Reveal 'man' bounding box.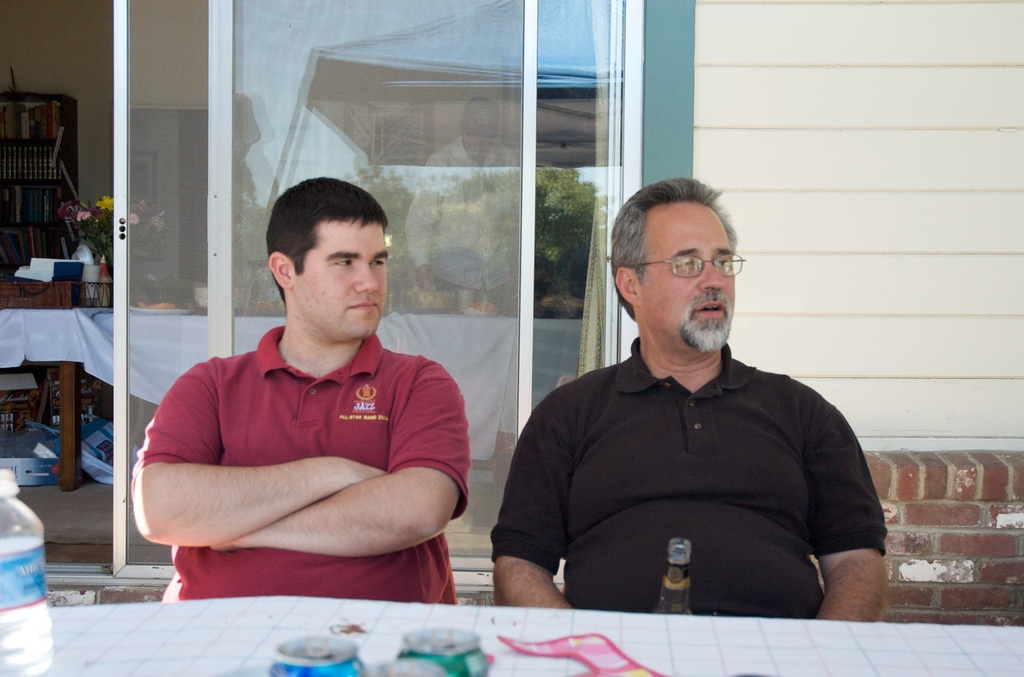
Revealed: 131:174:470:603.
